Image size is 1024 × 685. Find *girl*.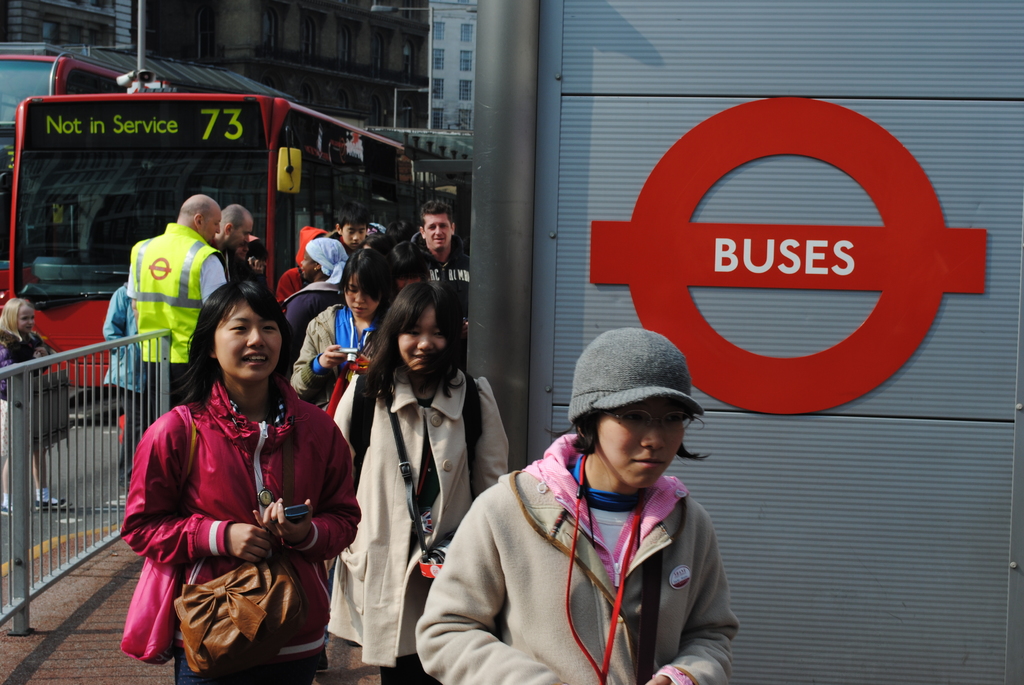
bbox=(414, 329, 729, 684).
